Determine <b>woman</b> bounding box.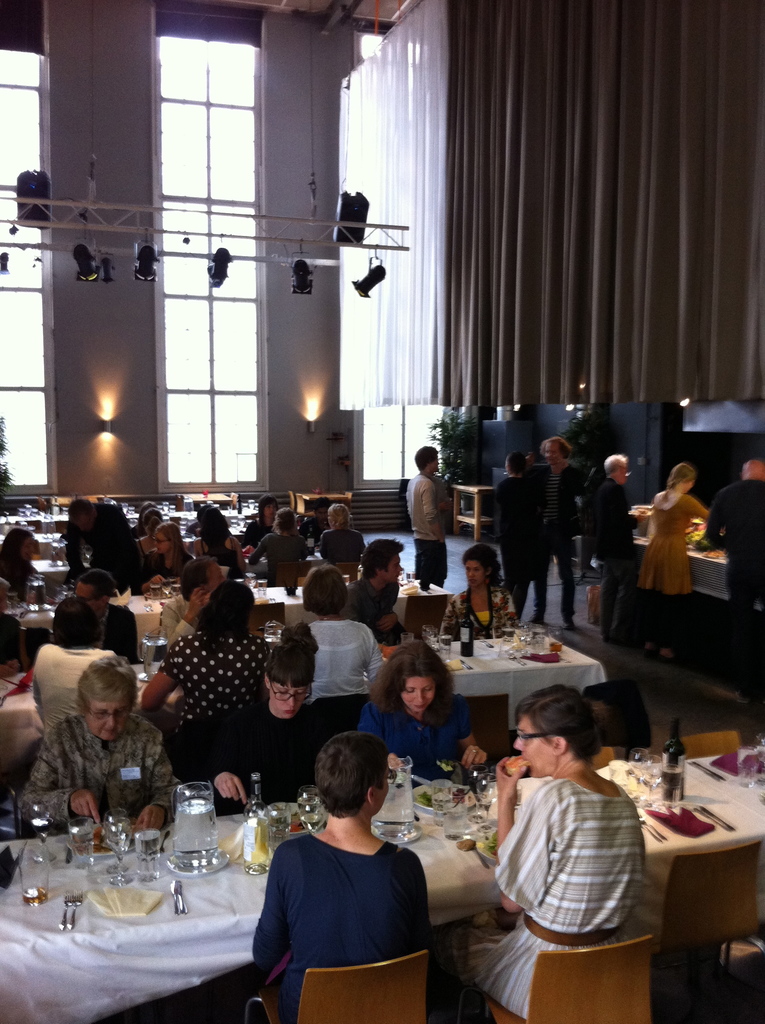
Determined: 0,520,49,609.
